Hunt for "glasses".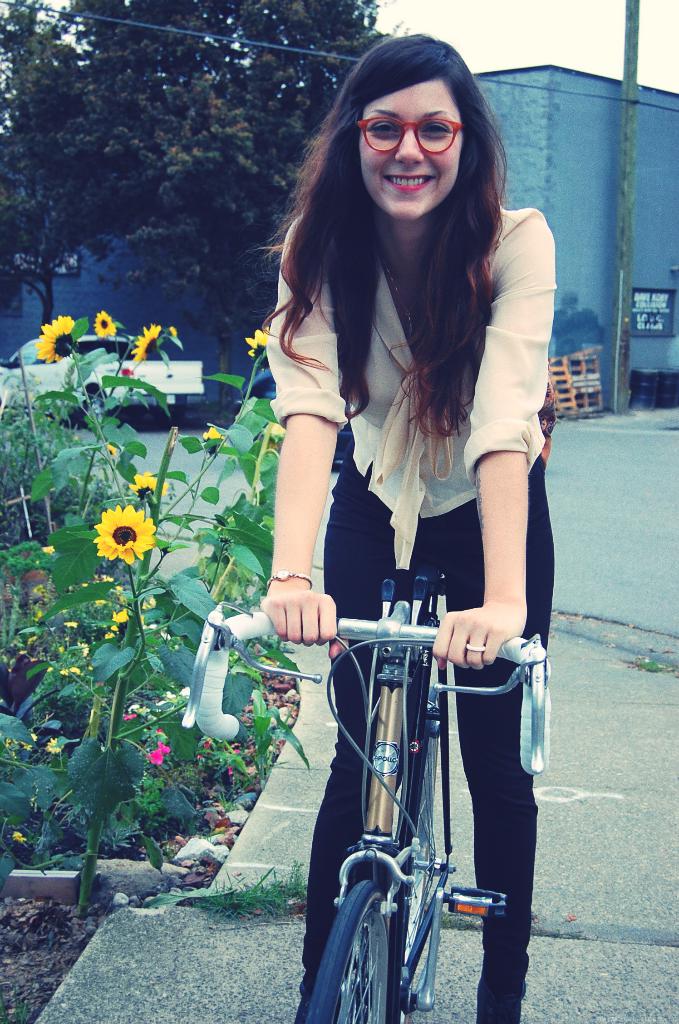
Hunted down at 350/102/479/145.
